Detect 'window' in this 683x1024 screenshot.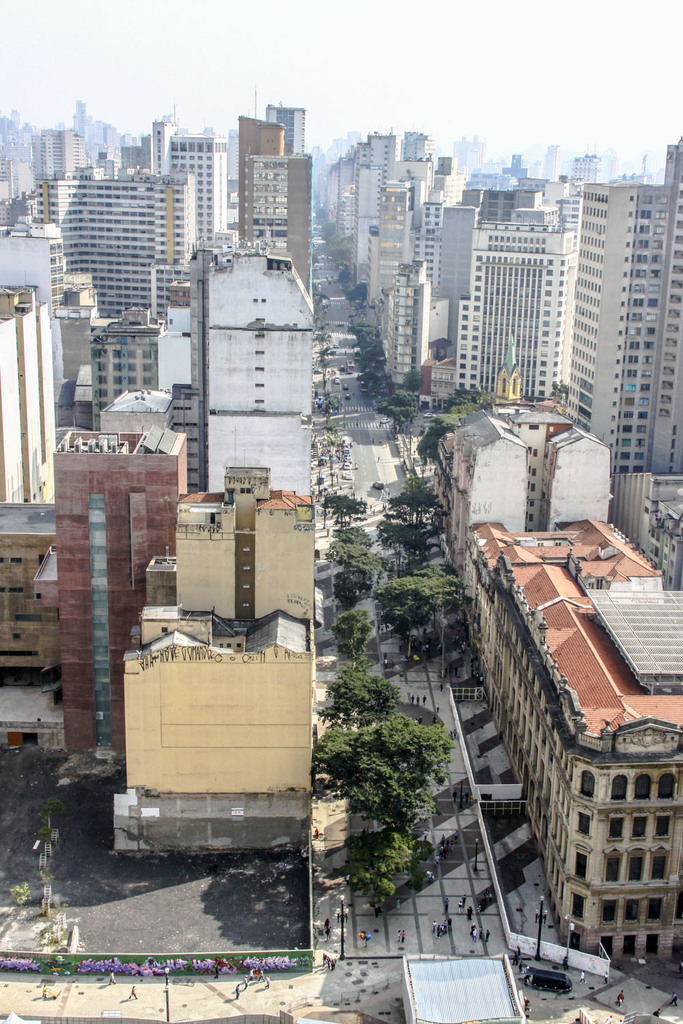
Detection: 604 939 612 969.
